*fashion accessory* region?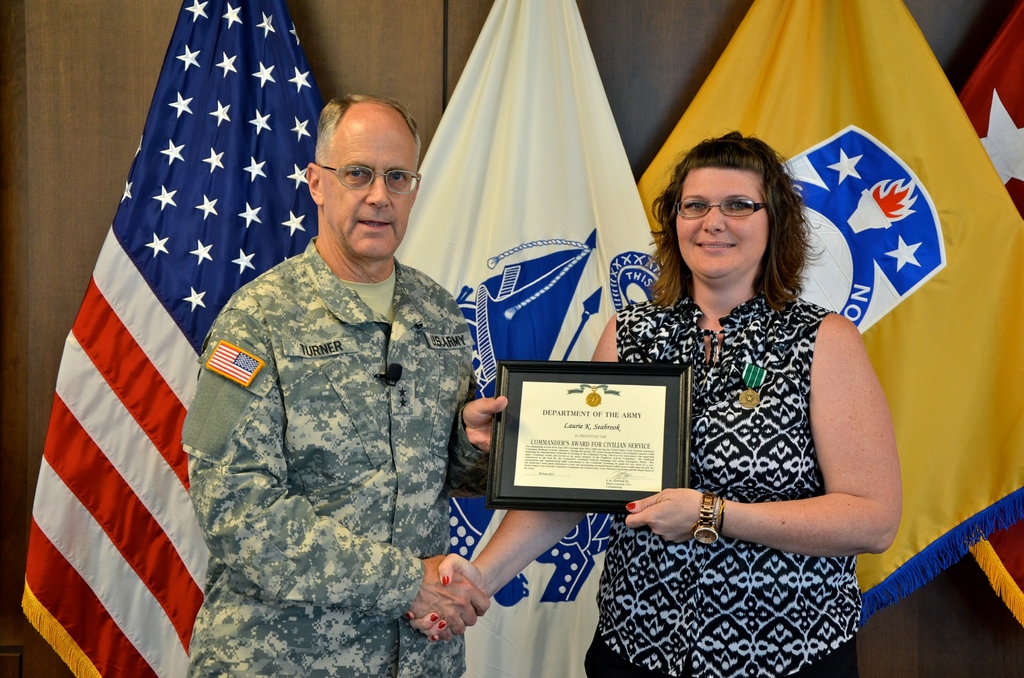
pyautogui.locateOnScreen(314, 159, 424, 195)
